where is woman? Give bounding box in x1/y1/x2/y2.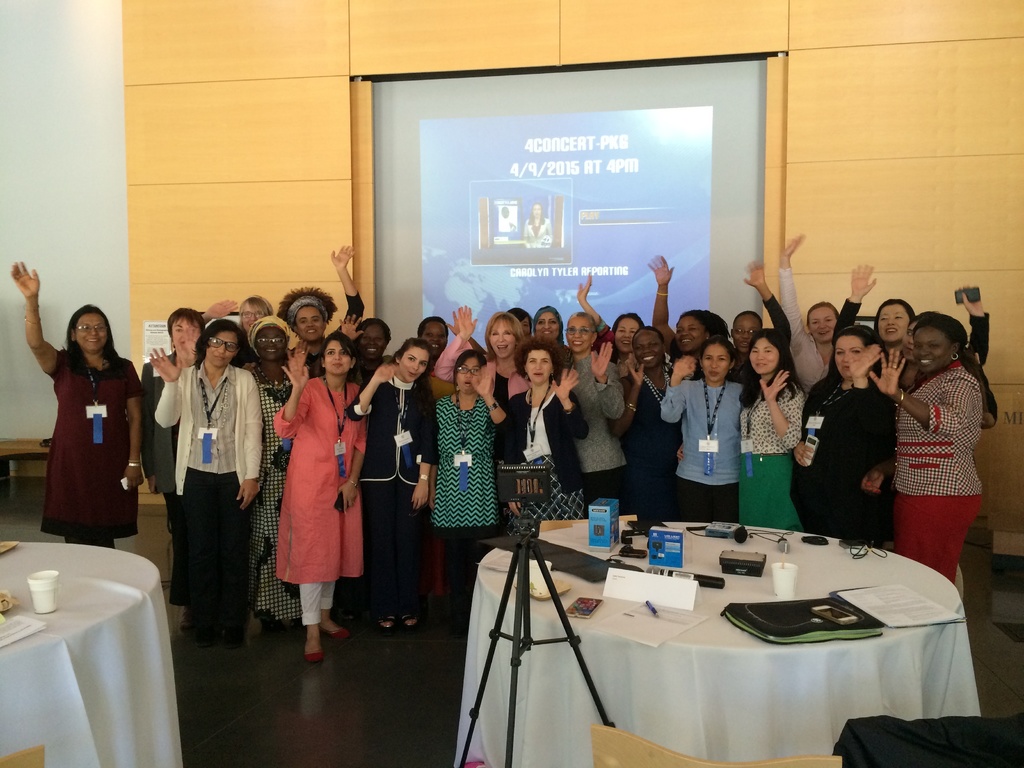
280/236/383/393.
